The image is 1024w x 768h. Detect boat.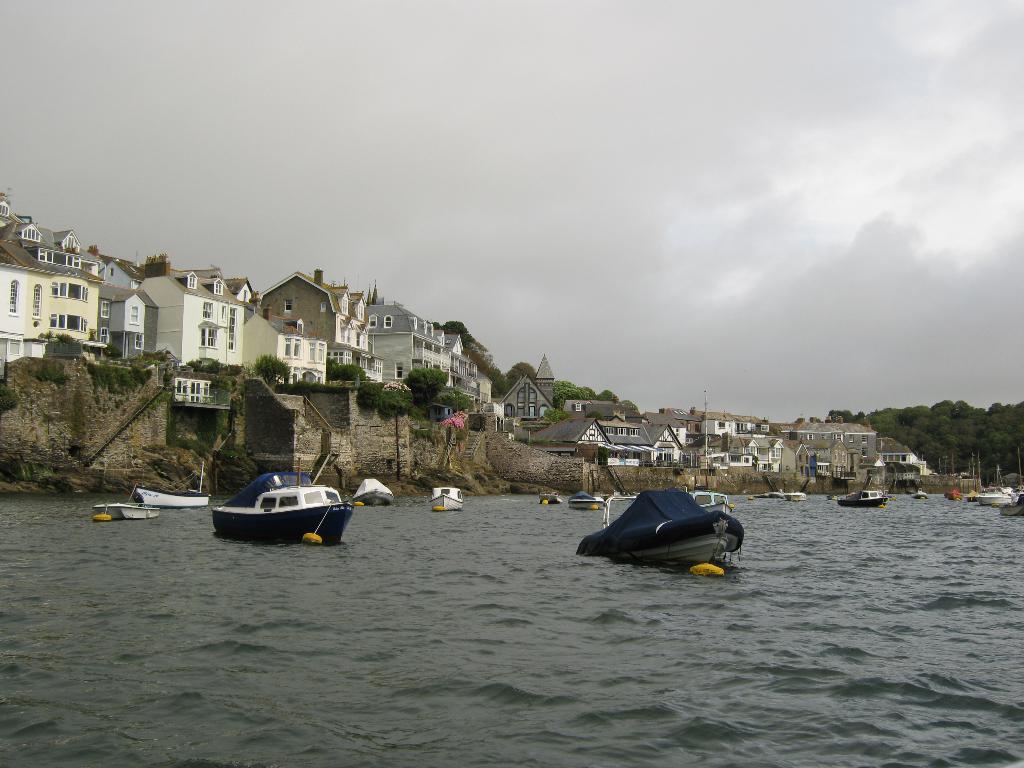
Detection: detection(566, 492, 604, 516).
